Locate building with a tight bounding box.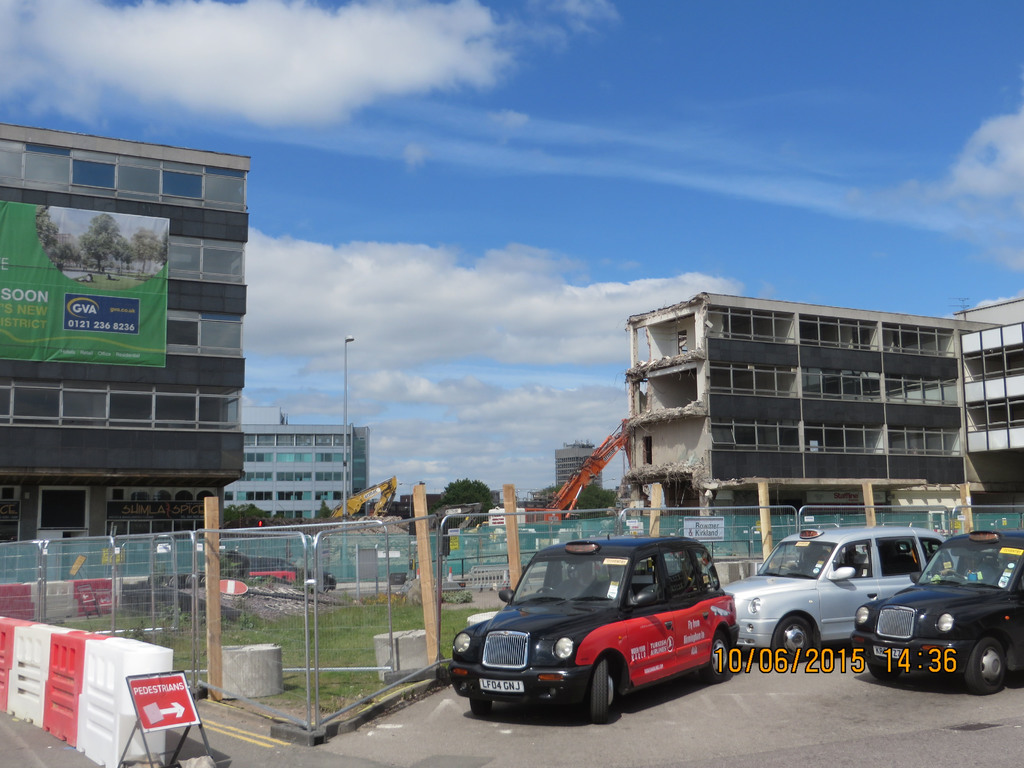
<bbox>0, 126, 257, 588</bbox>.
